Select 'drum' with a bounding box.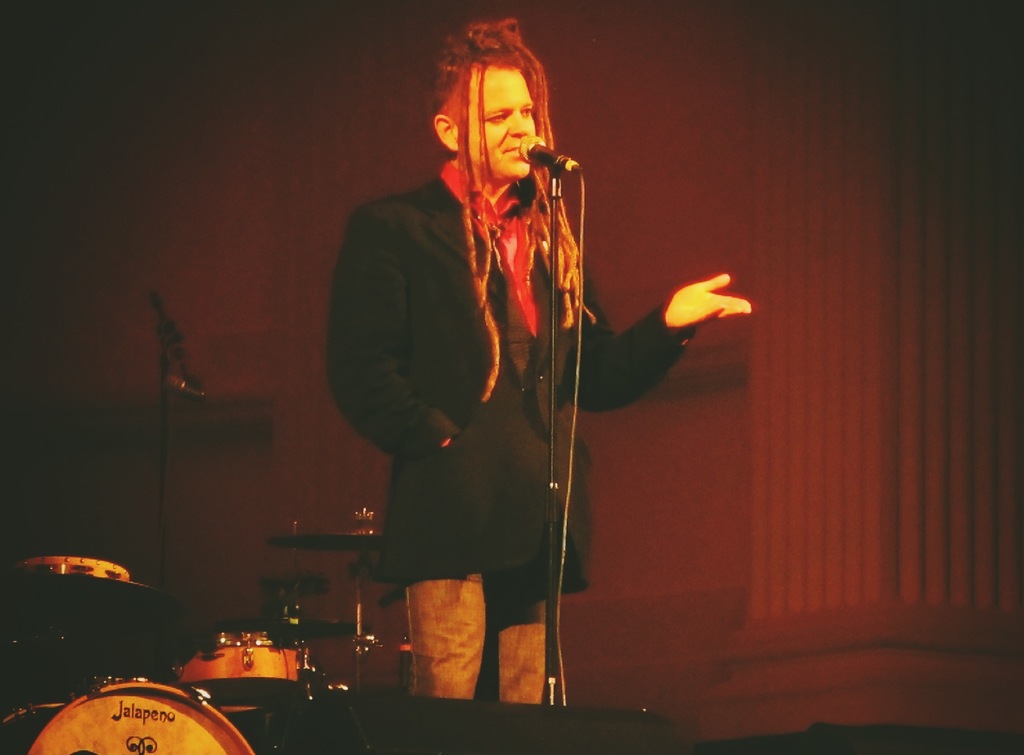
0 676 257 754.
